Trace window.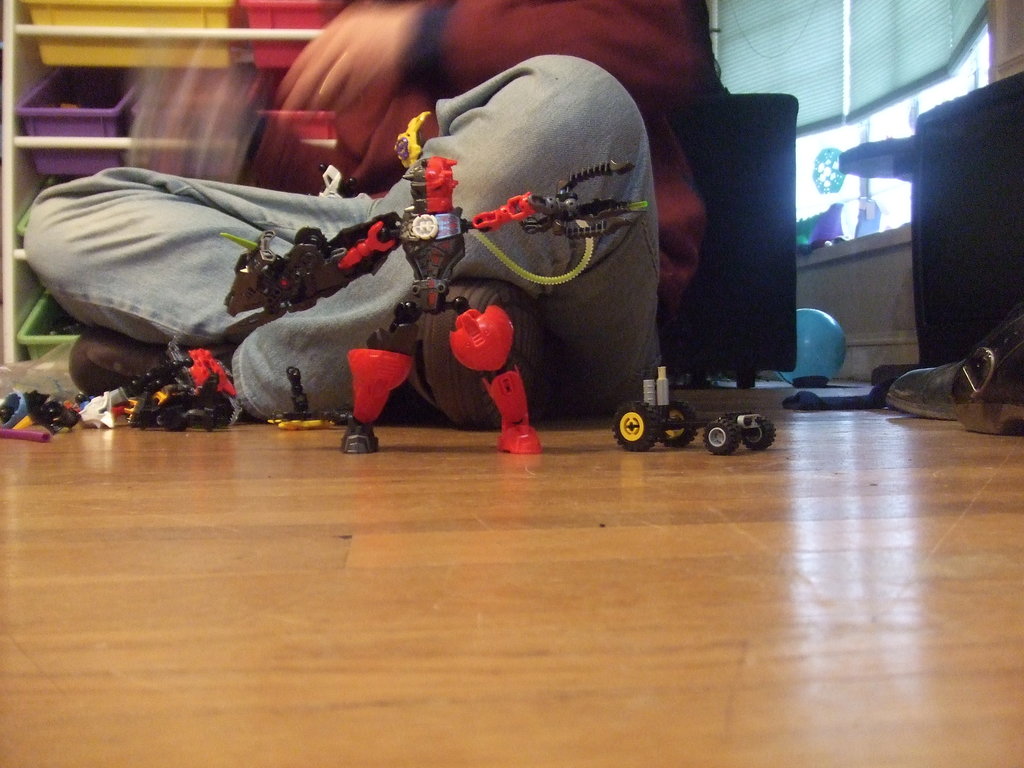
Traced to {"x1": 714, "y1": 0, "x2": 986, "y2": 252}.
